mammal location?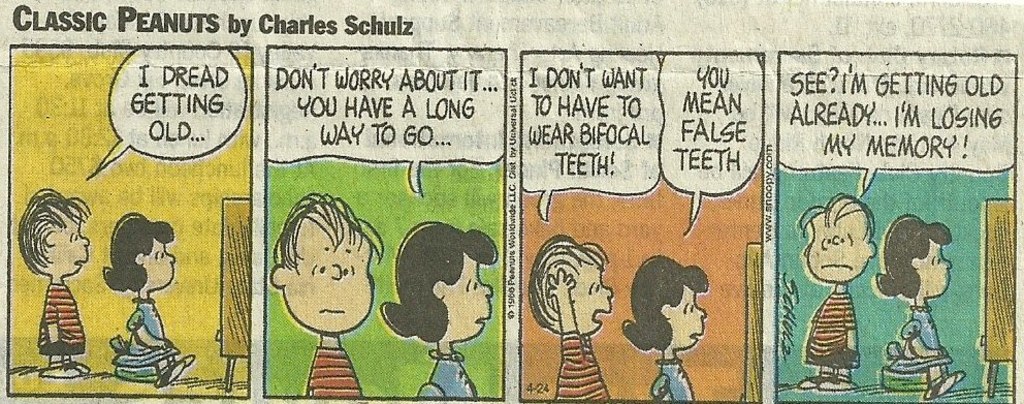
detection(269, 191, 384, 399)
